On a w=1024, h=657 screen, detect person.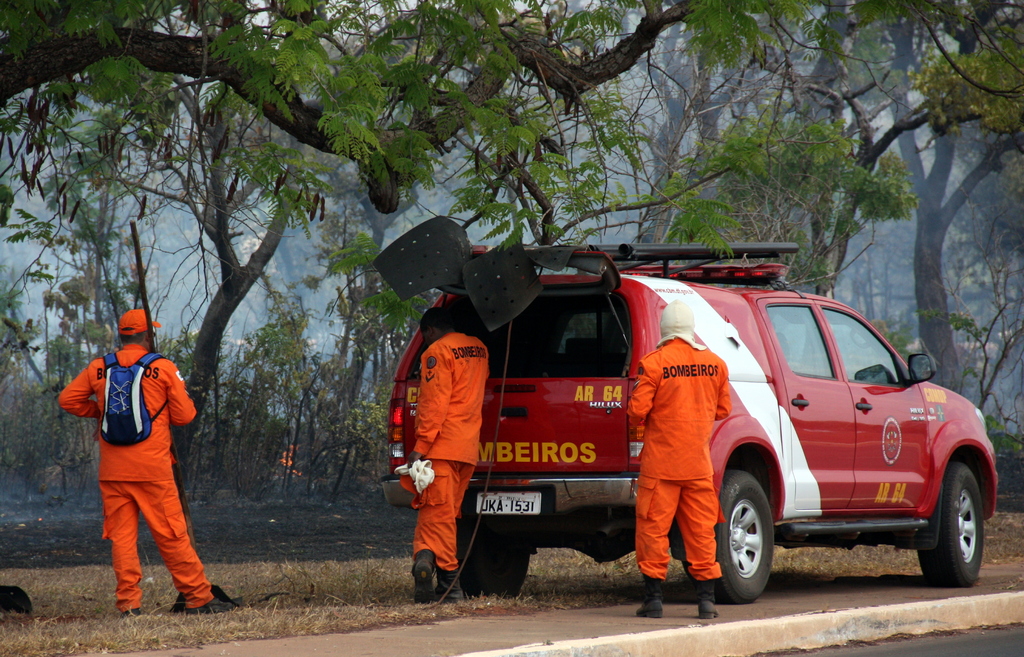
crop(54, 307, 229, 619).
